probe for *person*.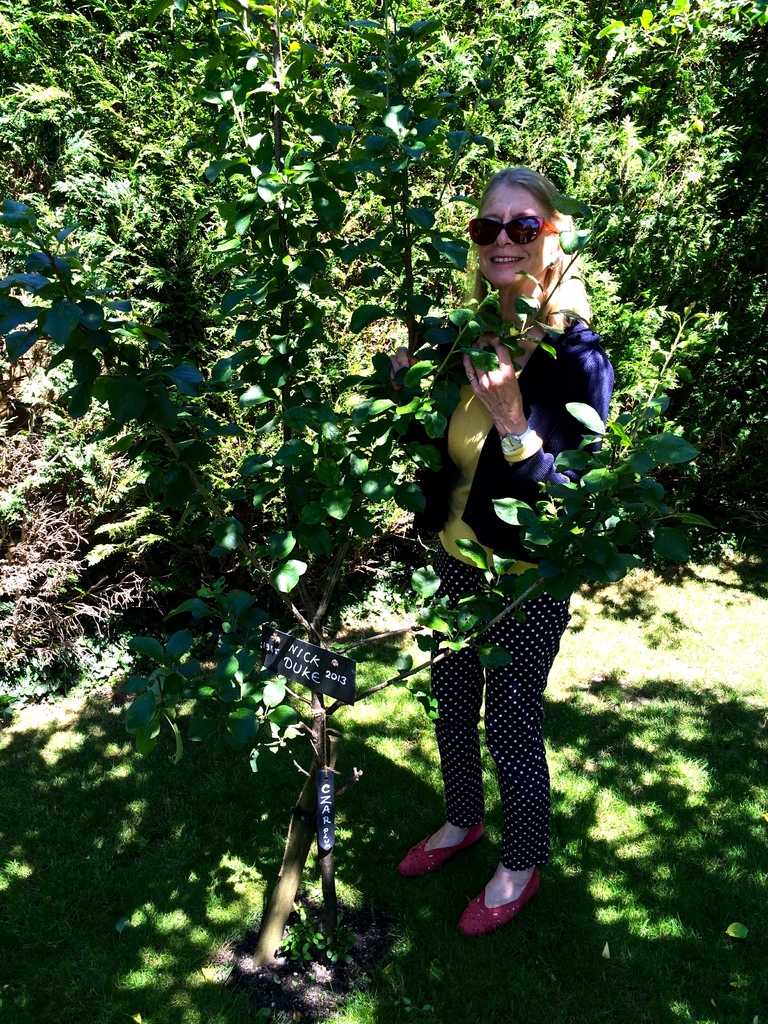
Probe result: 415:175:613:838.
